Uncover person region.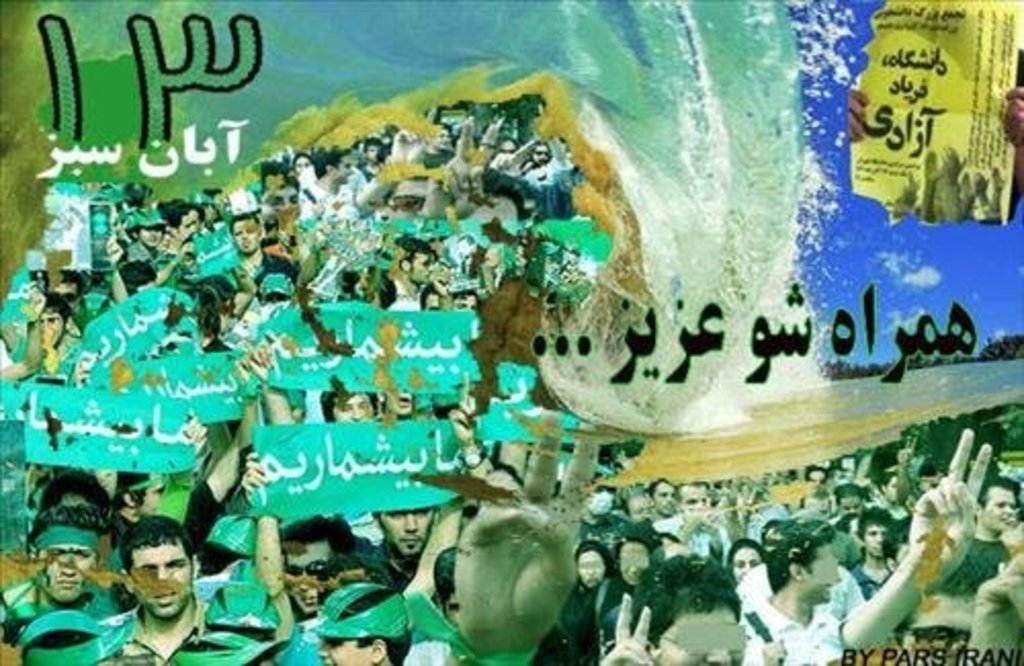
Uncovered: 98, 516, 274, 664.
